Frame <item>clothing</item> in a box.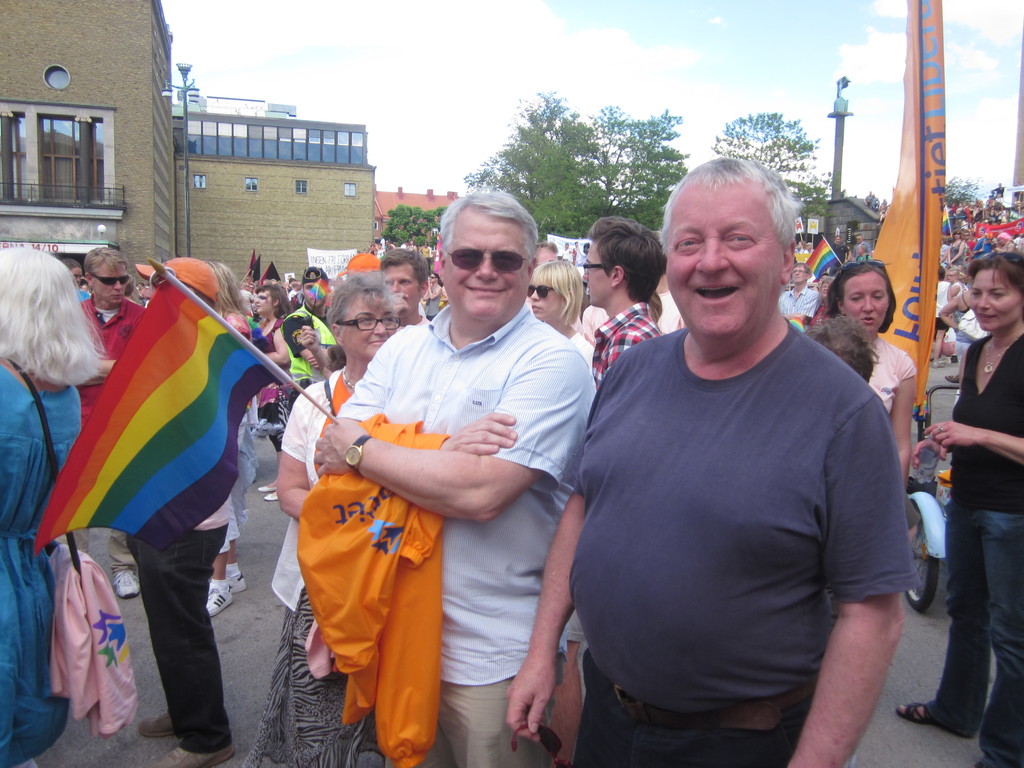
crop(354, 320, 589, 461).
